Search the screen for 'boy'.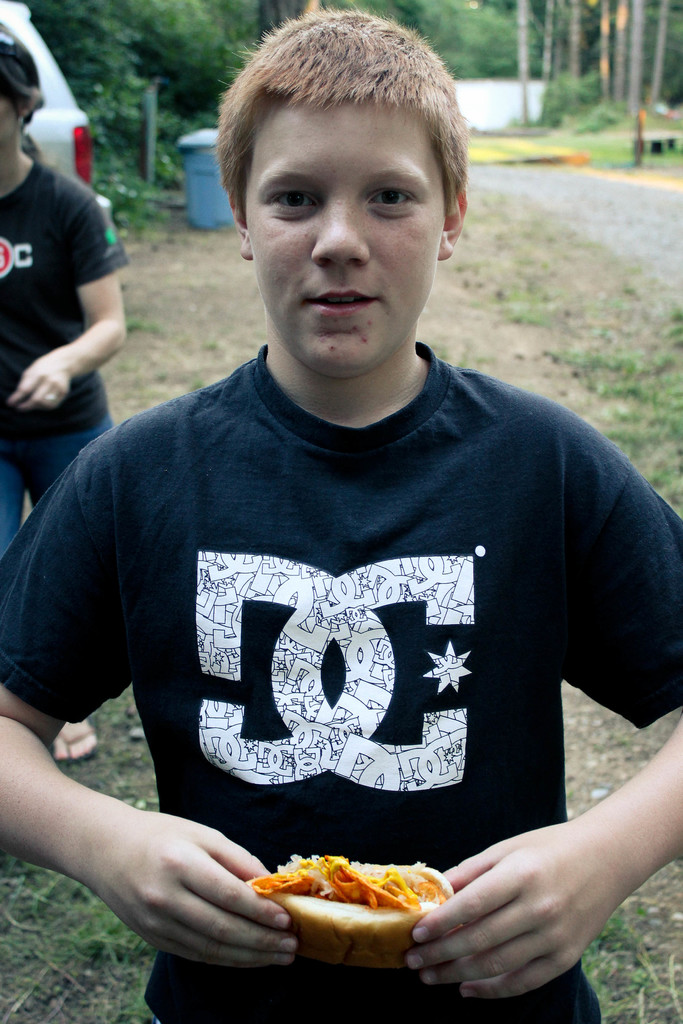
Found at bbox=(0, 1, 682, 1021).
